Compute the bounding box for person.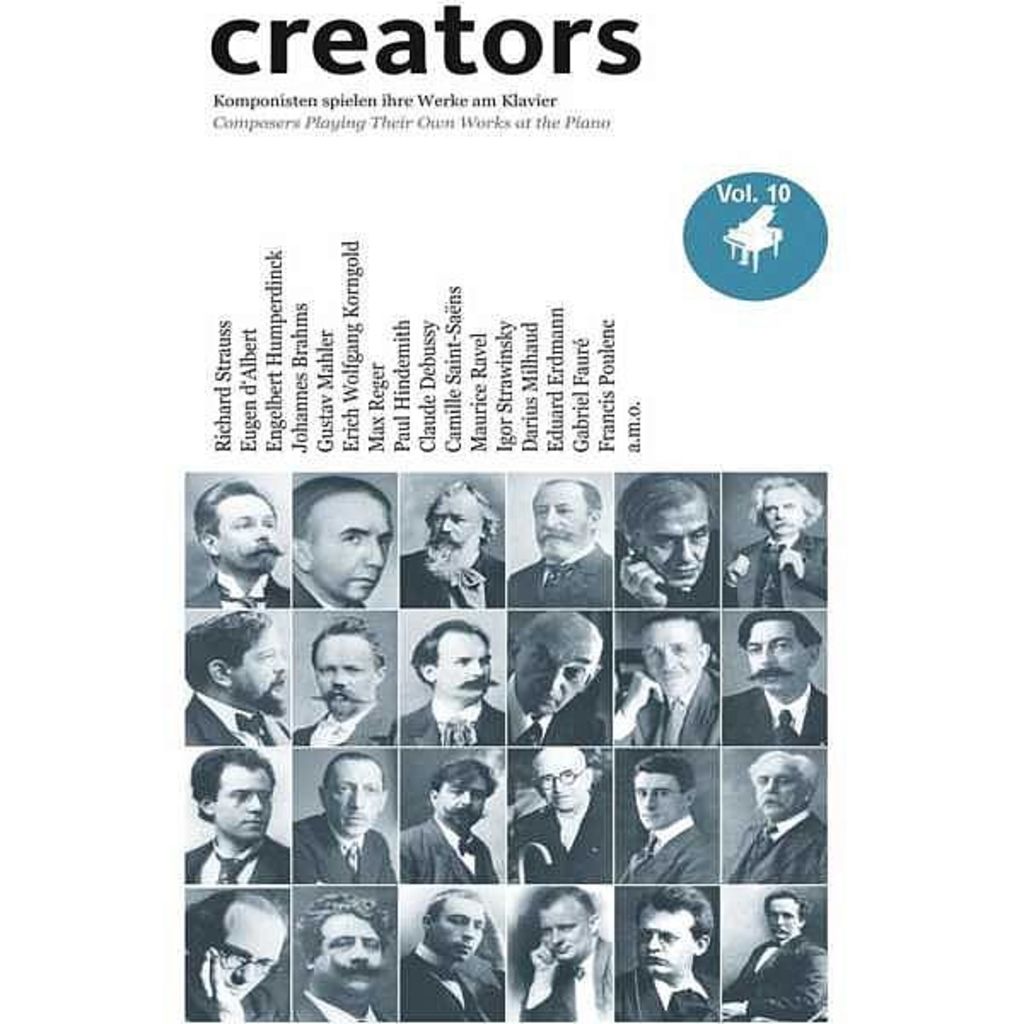
box(399, 891, 503, 1019).
